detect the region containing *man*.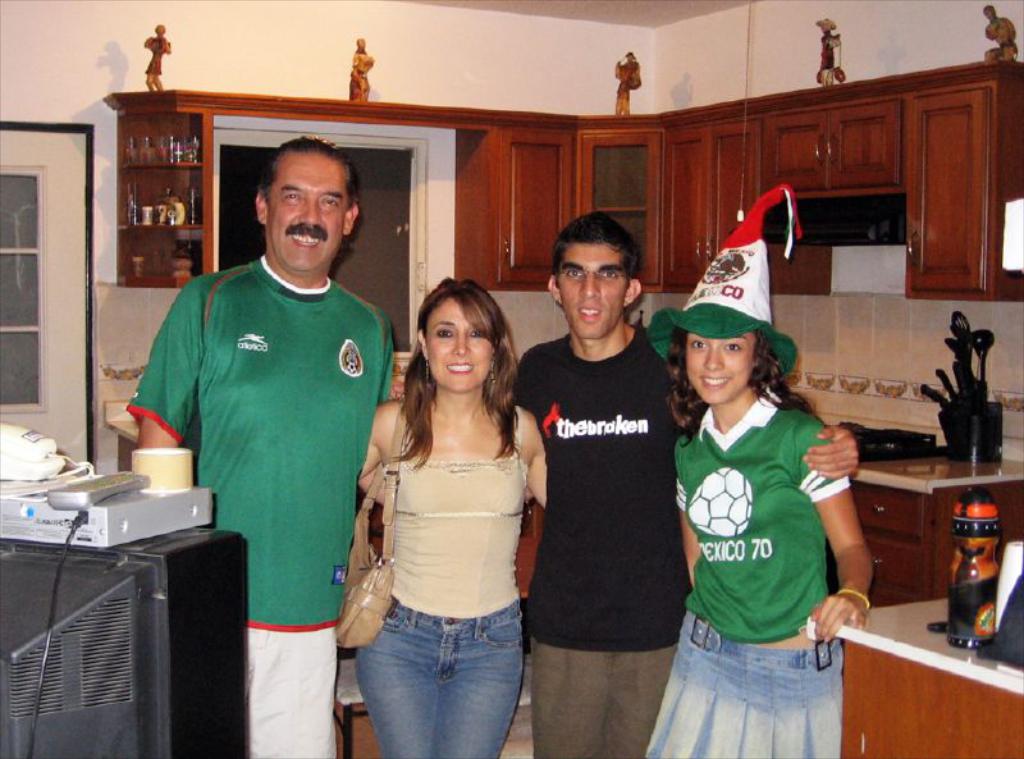
bbox=[125, 134, 393, 758].
